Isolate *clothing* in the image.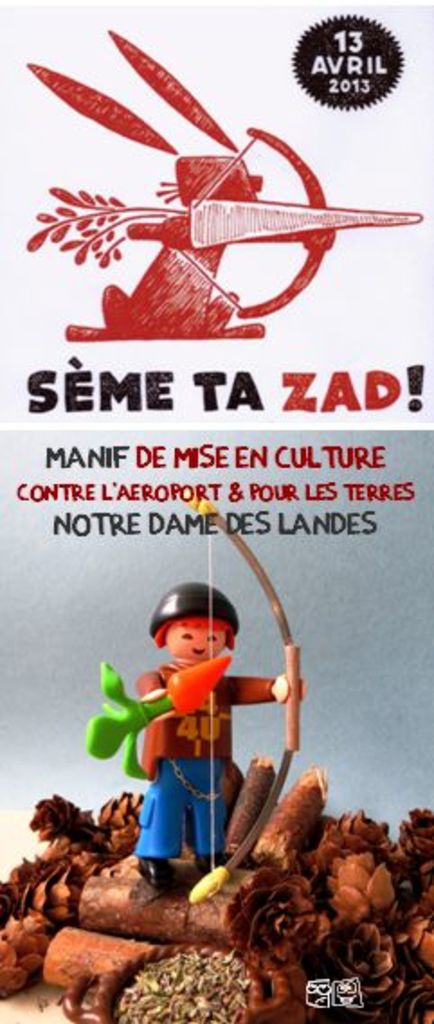
Isolated region: {"left": 119, "top": 612, "right": 268, "bottom": 831}.
